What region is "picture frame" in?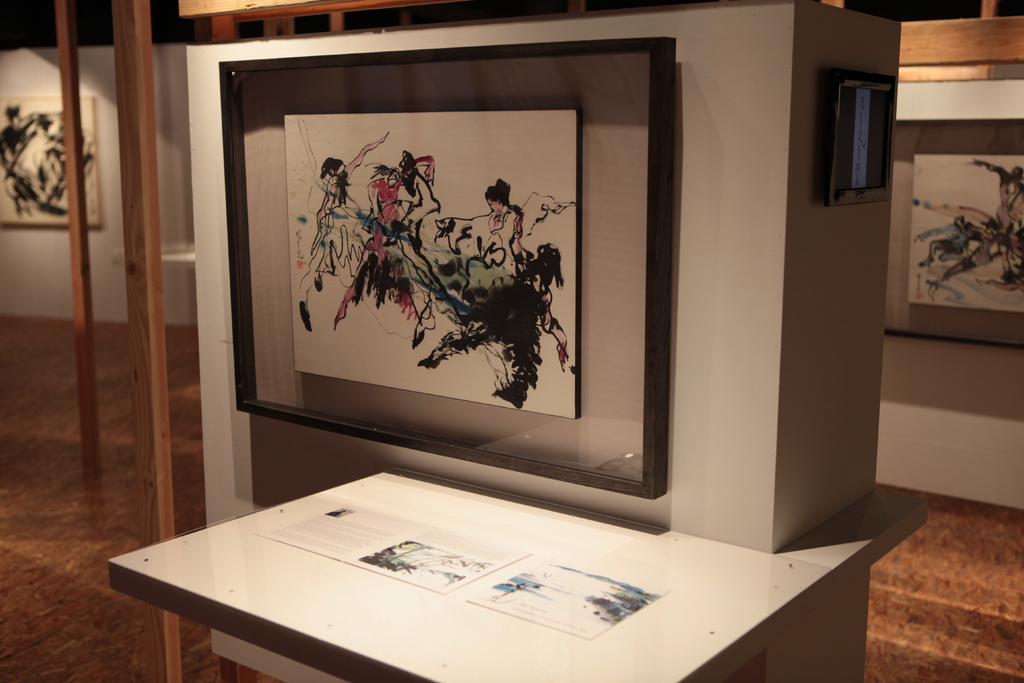
0/95/105/231.
